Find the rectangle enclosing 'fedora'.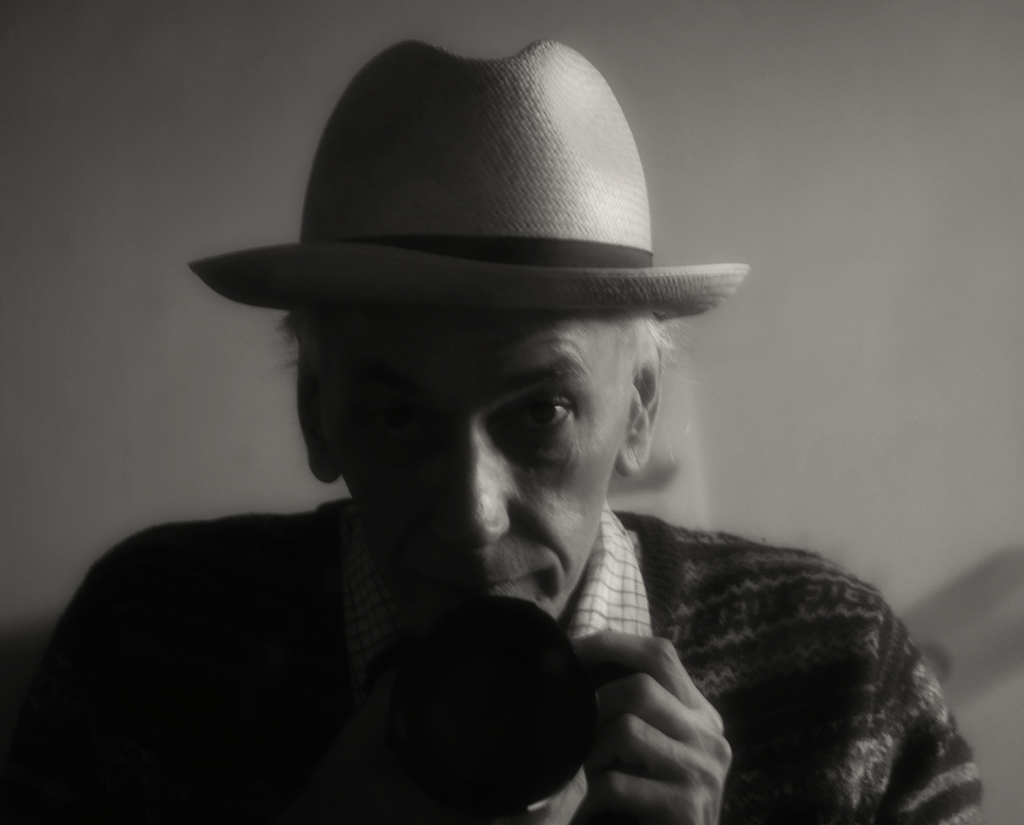
188,31,751,308.
